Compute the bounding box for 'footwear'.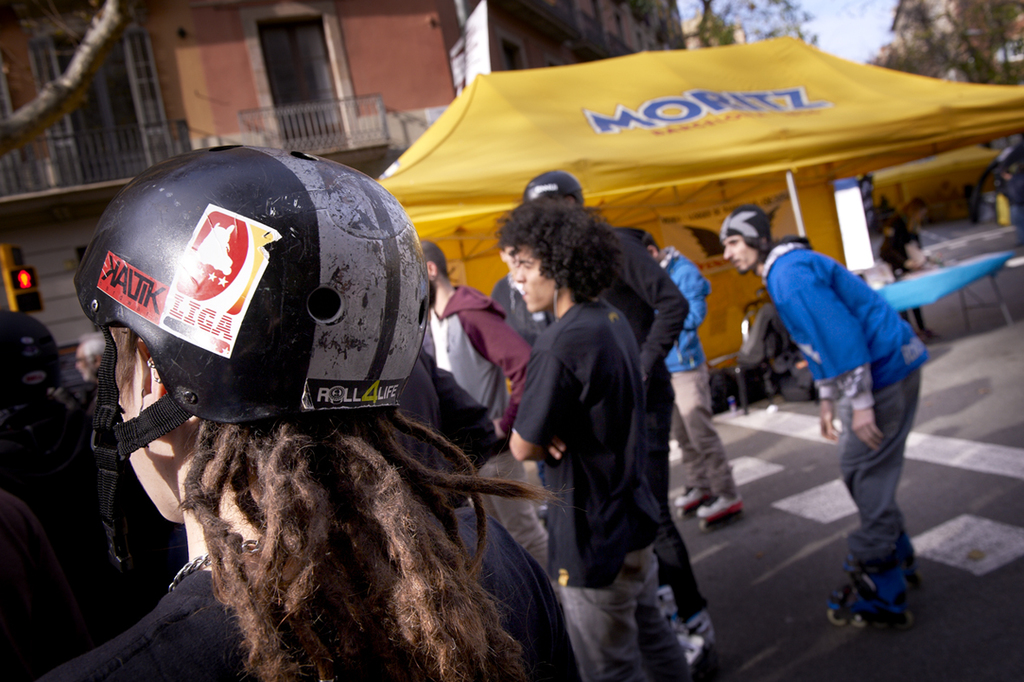
locate(901, 540, 917, 577).
